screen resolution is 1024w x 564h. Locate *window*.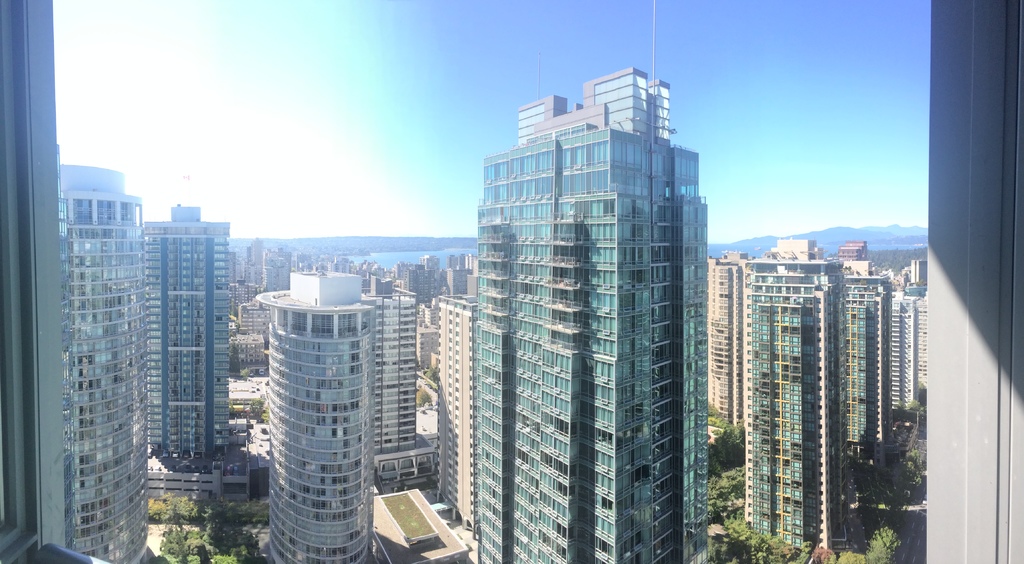
x1=819, y1=499, x2=824, y2=503.
